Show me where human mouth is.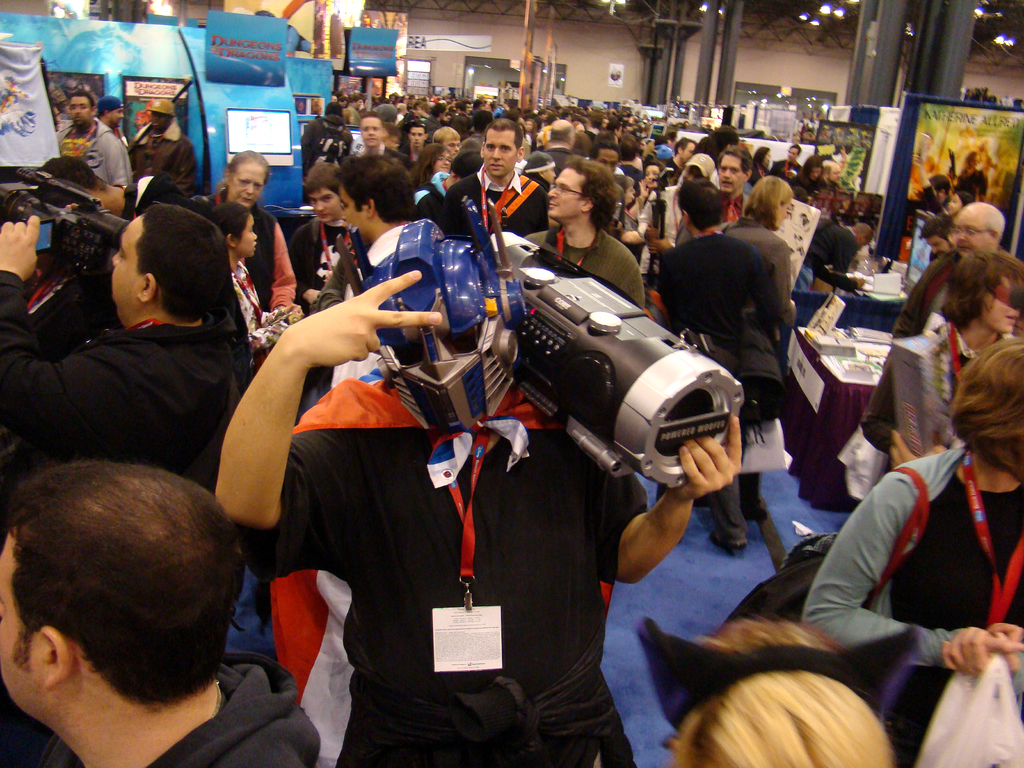
human mouth is at [239, 193, 252, 204].
